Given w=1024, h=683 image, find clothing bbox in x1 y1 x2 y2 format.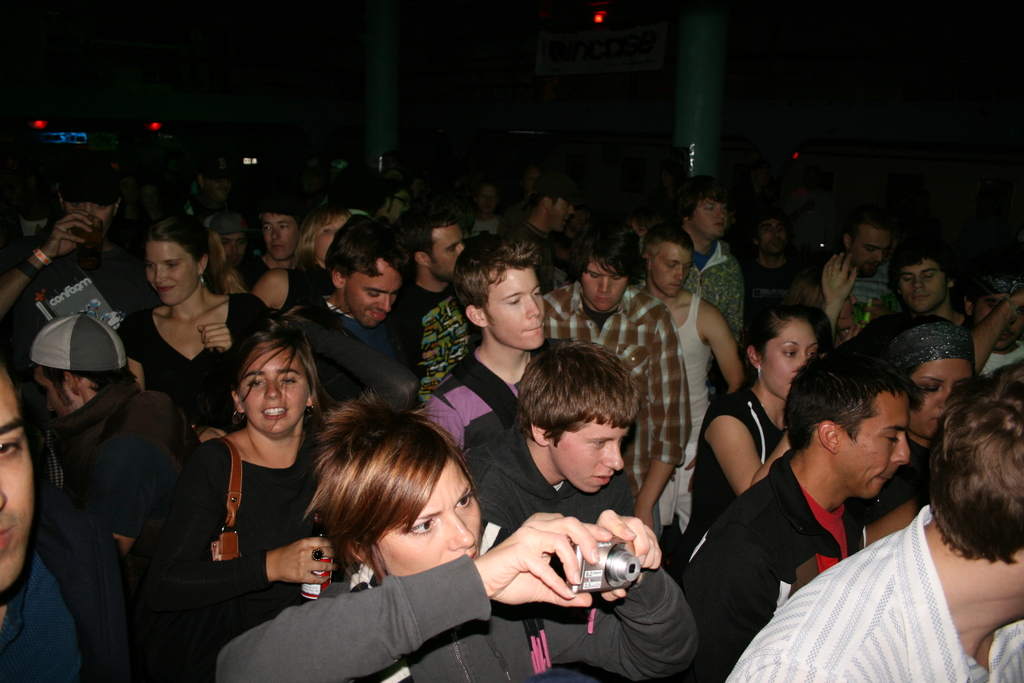
689 386 785 522.
